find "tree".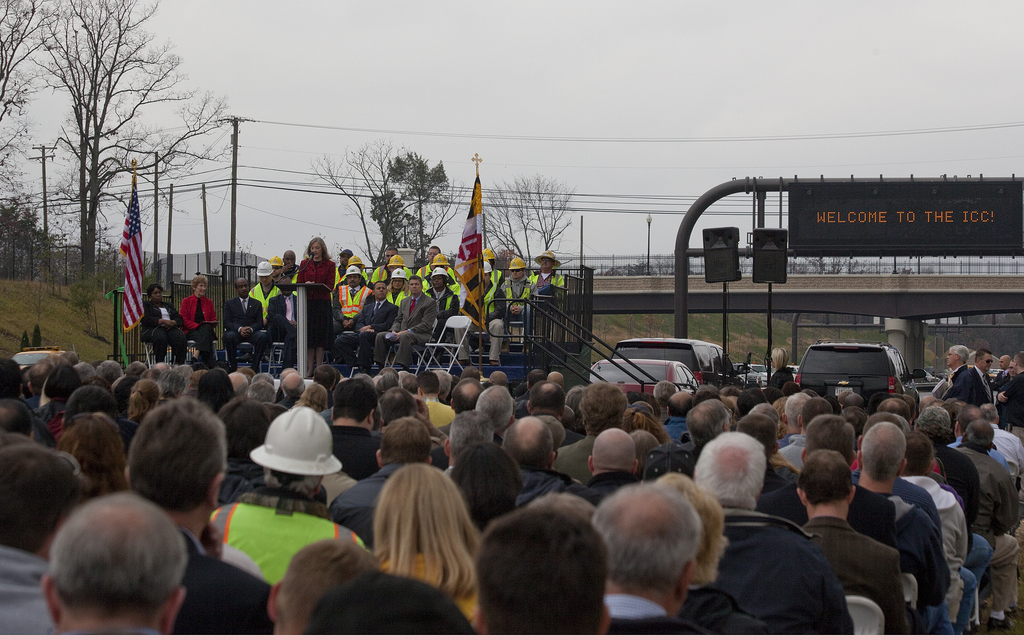
box=[479, 175, 575, 279].
